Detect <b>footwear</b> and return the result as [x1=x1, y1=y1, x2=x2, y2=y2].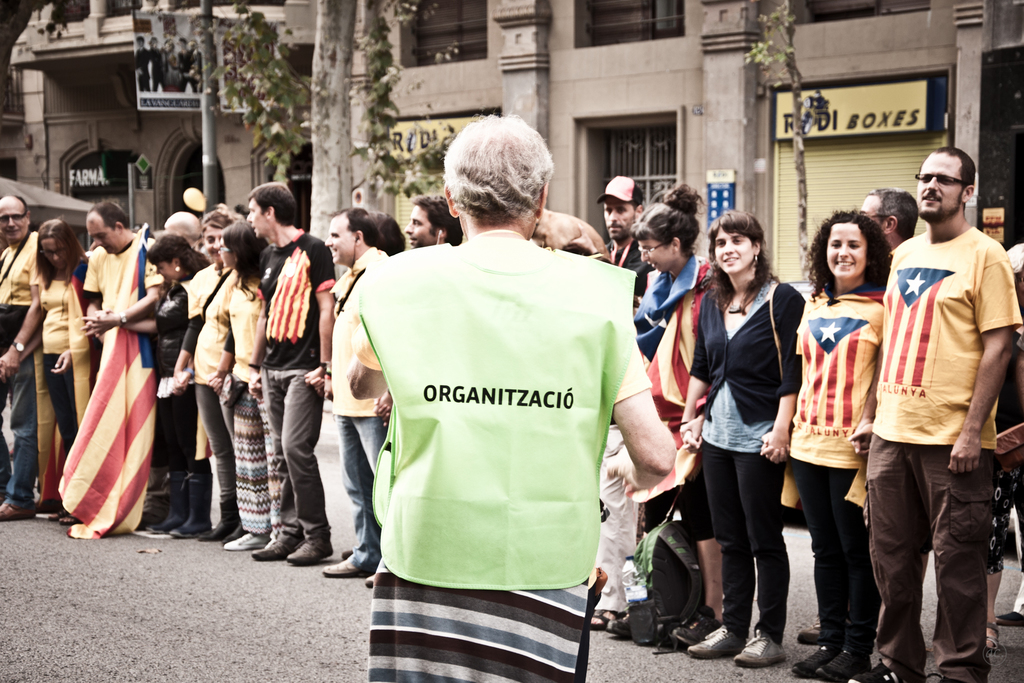
[x1=796, y1=620, x2=824, y2=641].
